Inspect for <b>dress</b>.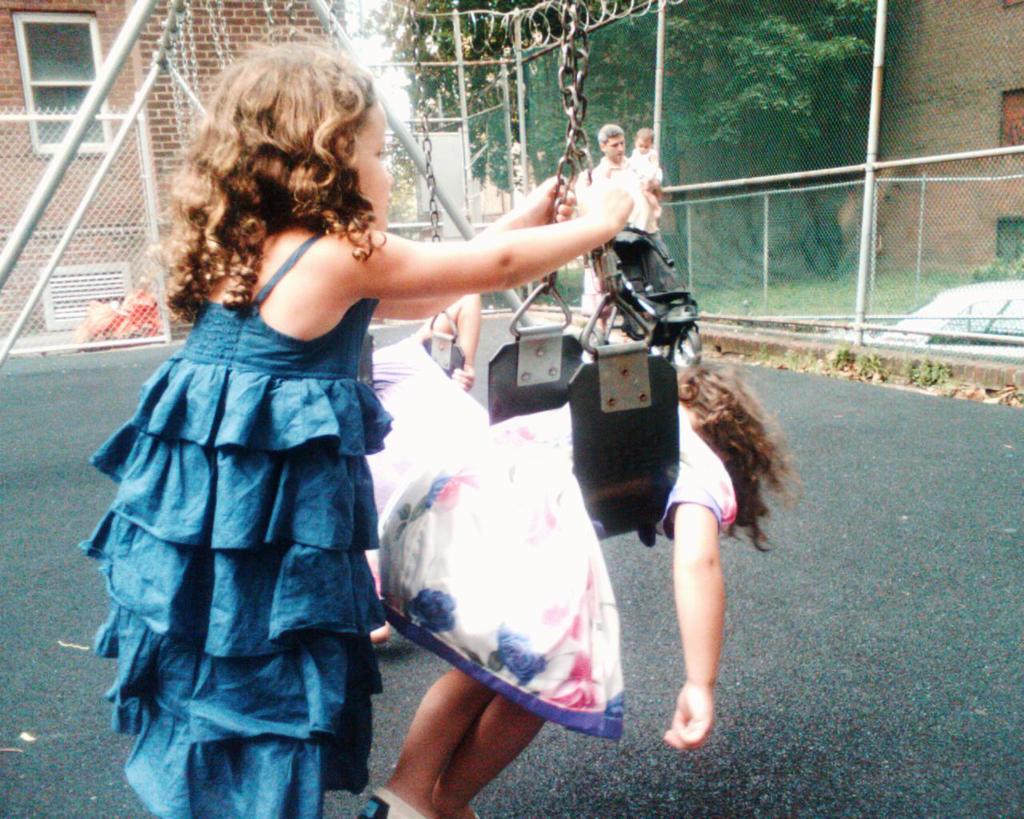
Inspection: (361,318,736,737).
